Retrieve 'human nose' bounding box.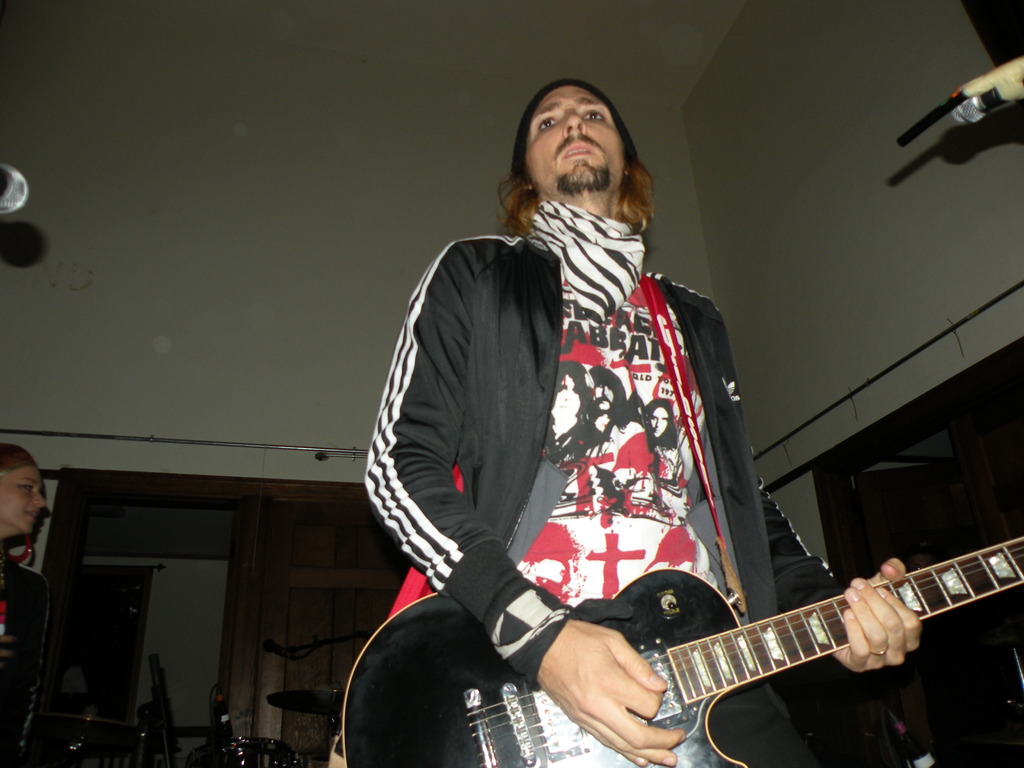
Bounding box: {"x1": 562, "y1": 104, "x2": 588, "y2": 136}.
